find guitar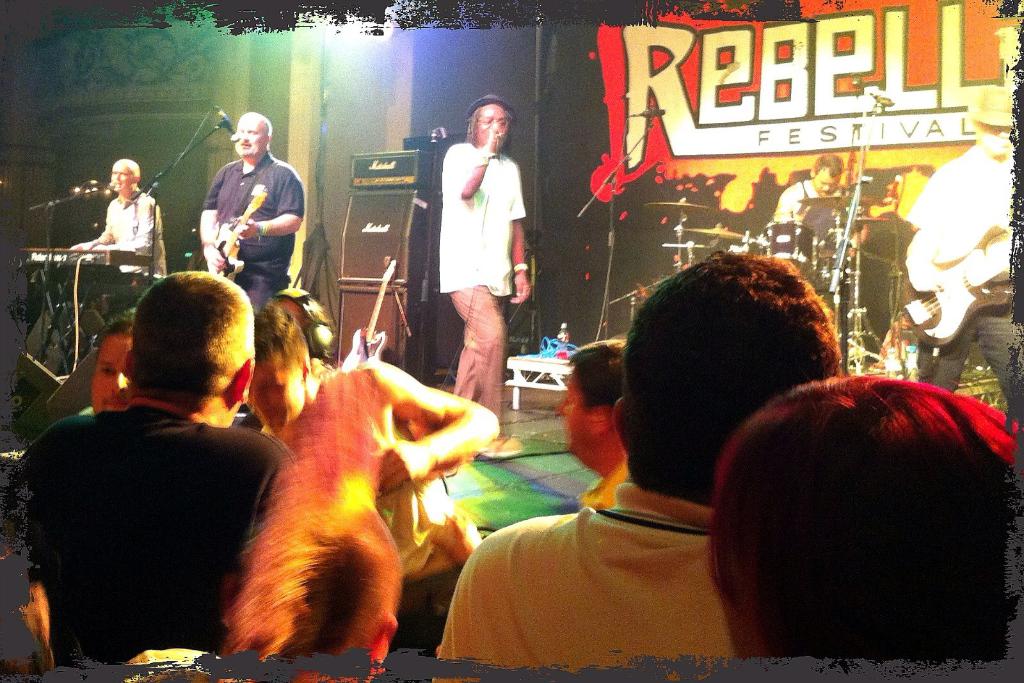
locate(184, 182, 270, 282)
